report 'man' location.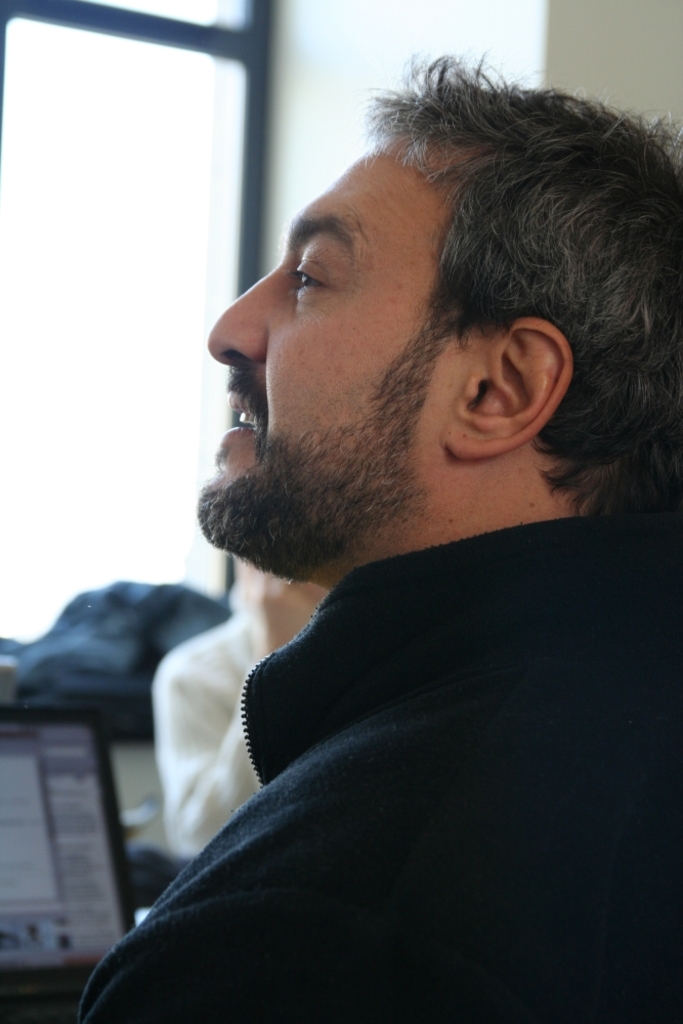
Report: <region>95, 72, 669, 1009</region>.
